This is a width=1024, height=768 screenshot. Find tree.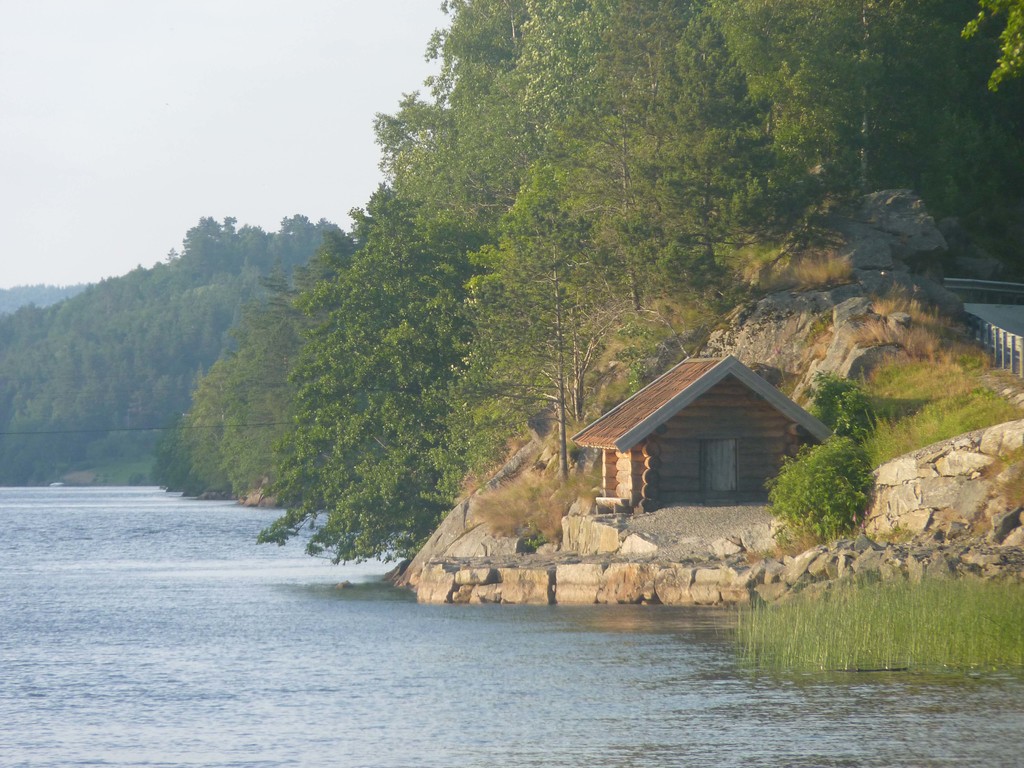
Bounding box: pyautogui.locateOnScreen(260, 177, 503, 572).
